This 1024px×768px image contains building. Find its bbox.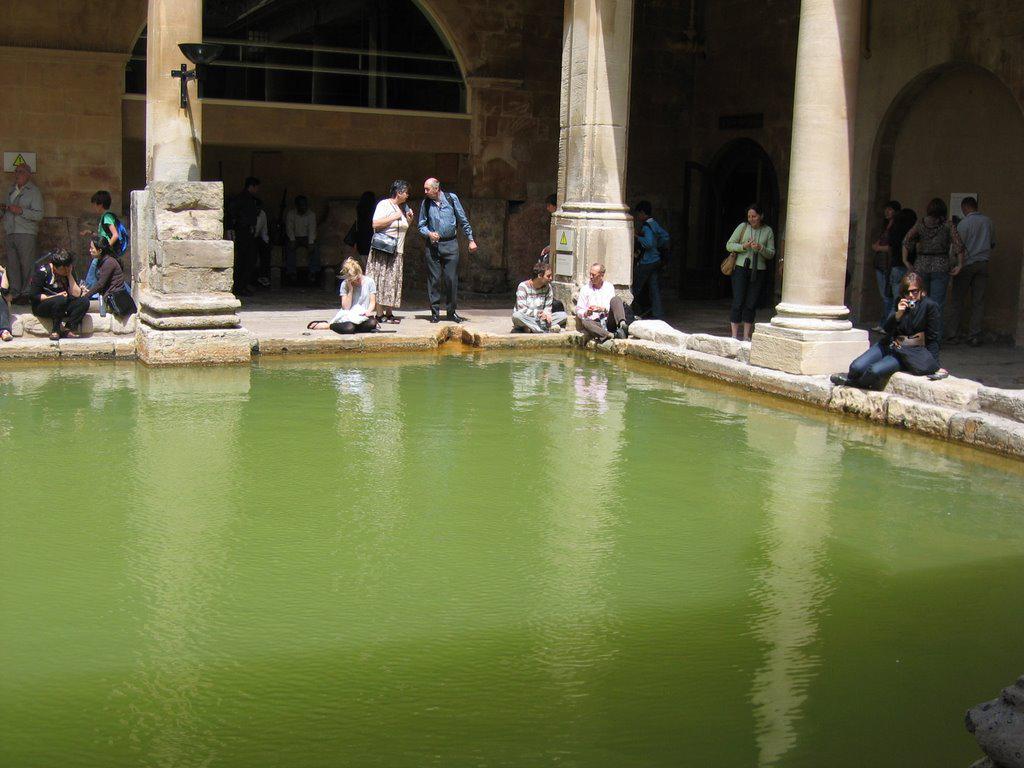
region(0, 0, 1023, 457).
